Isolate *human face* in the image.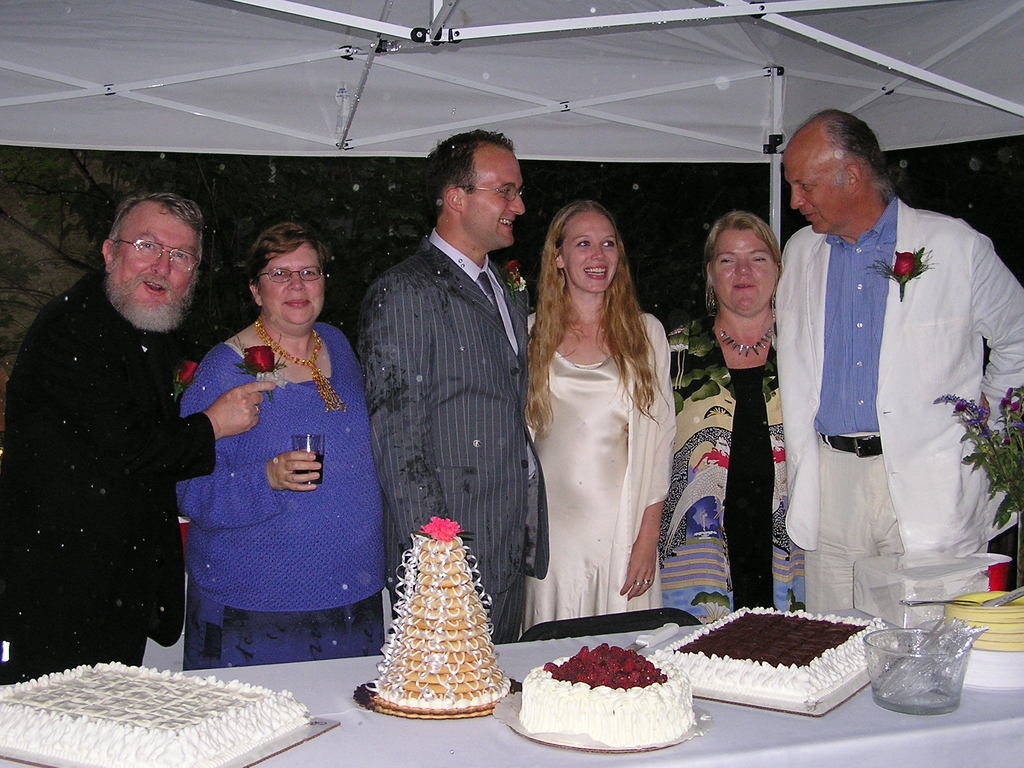
Isolated region: {"left": 466, "top": 162, "right": 527, "bottom": 249}.
